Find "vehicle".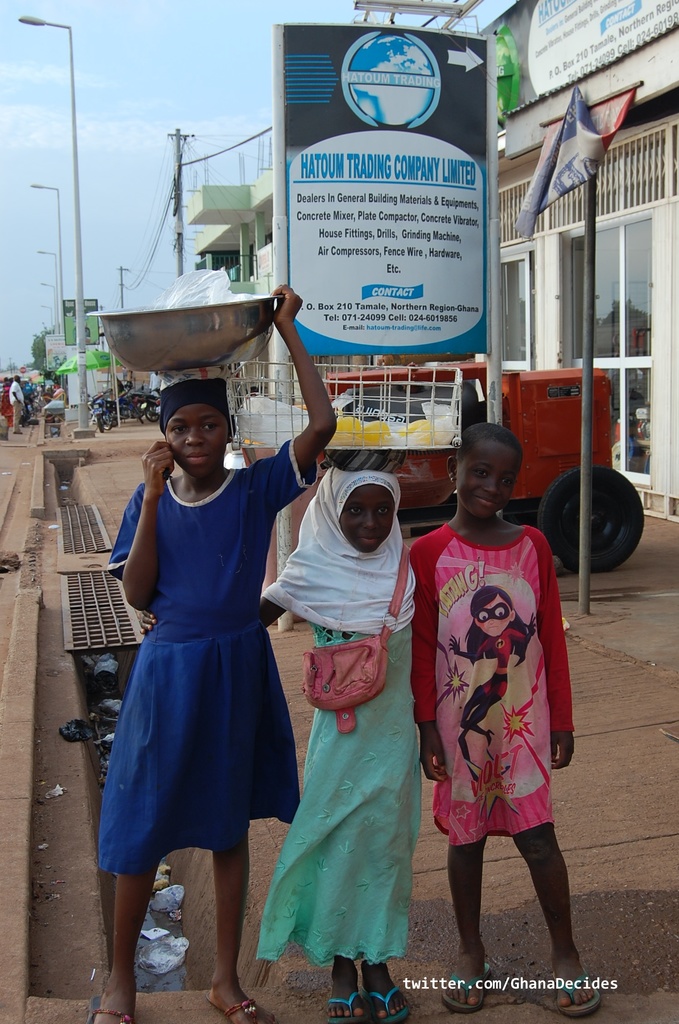
227:359:644:572.
